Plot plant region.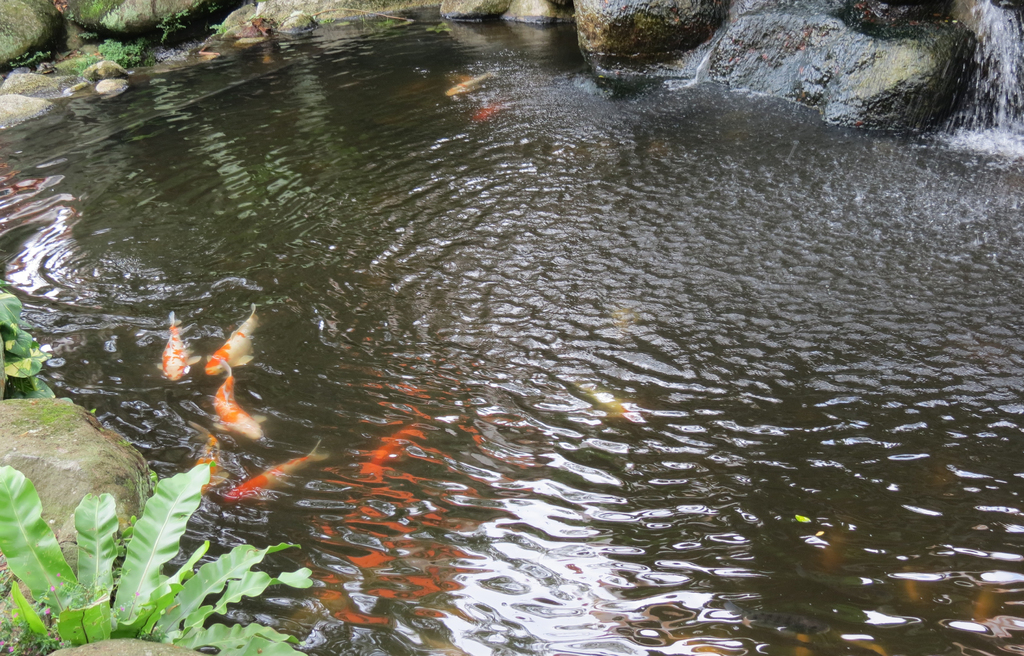
Plotted at <bbox>63, 31, 143, 79</bbox>.
